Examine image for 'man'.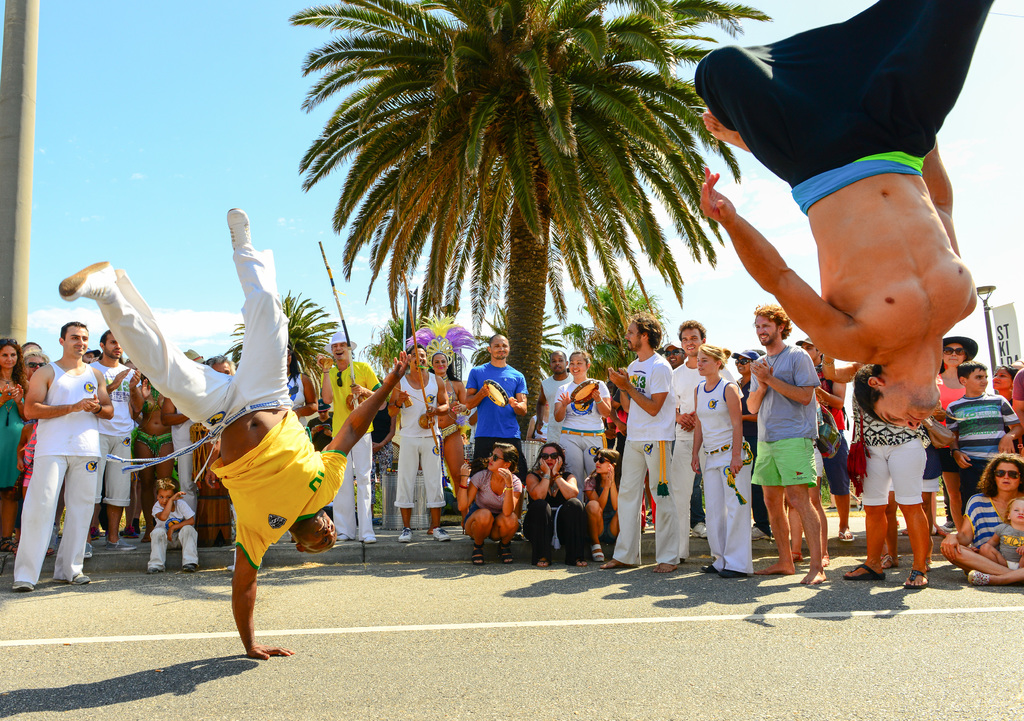
Examination result: 658,341,681,368.
